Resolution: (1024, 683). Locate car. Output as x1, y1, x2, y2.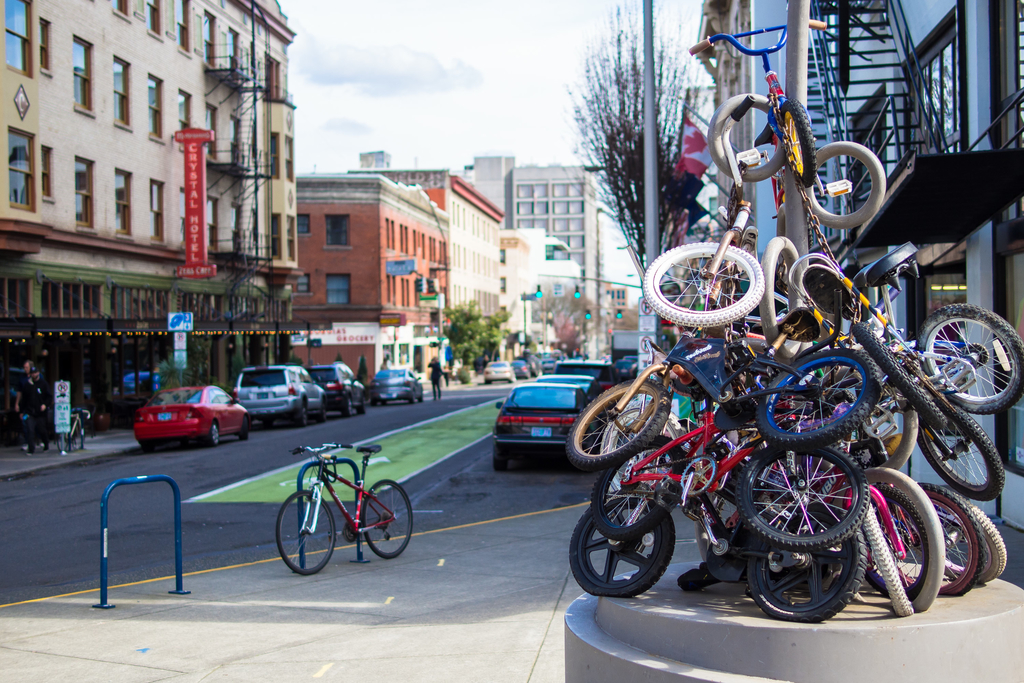
504, 359, 536, 379.
